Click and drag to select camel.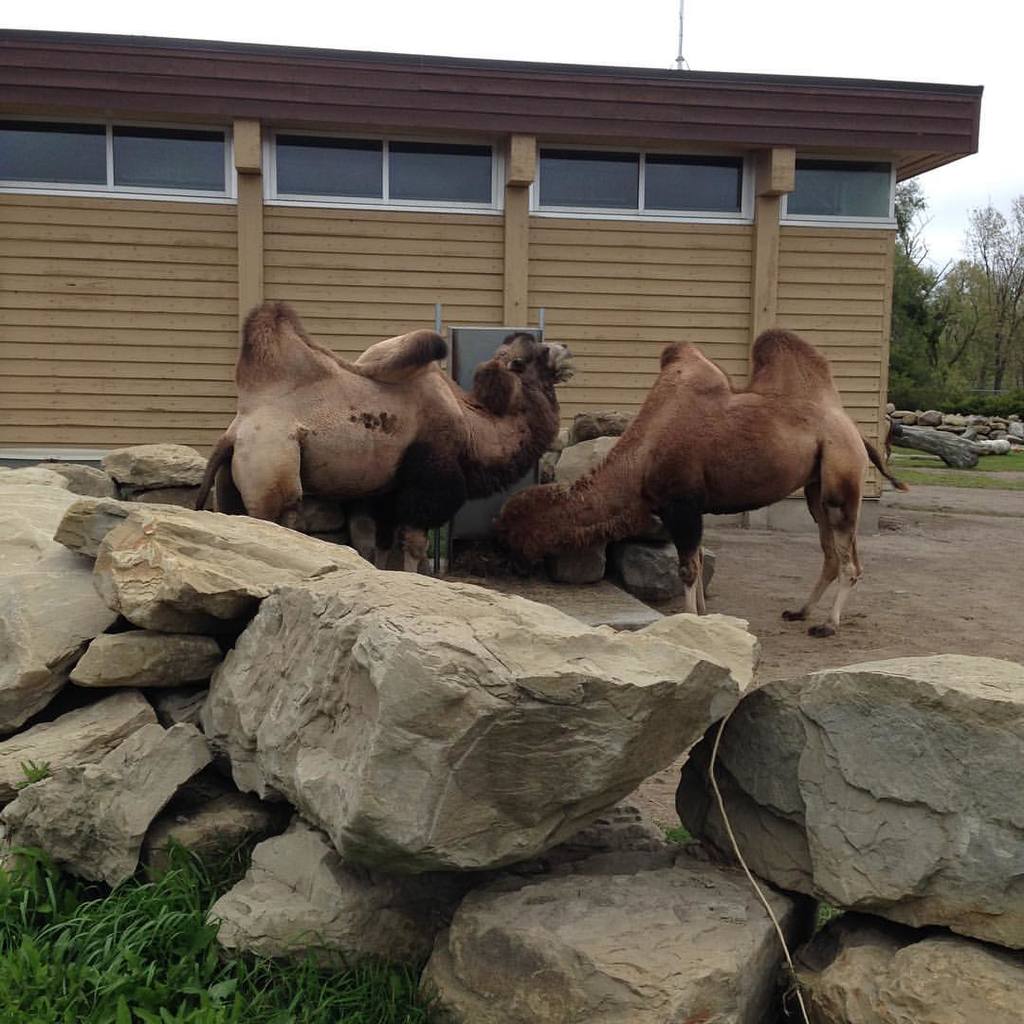
Selection: [452,333,905,643].
